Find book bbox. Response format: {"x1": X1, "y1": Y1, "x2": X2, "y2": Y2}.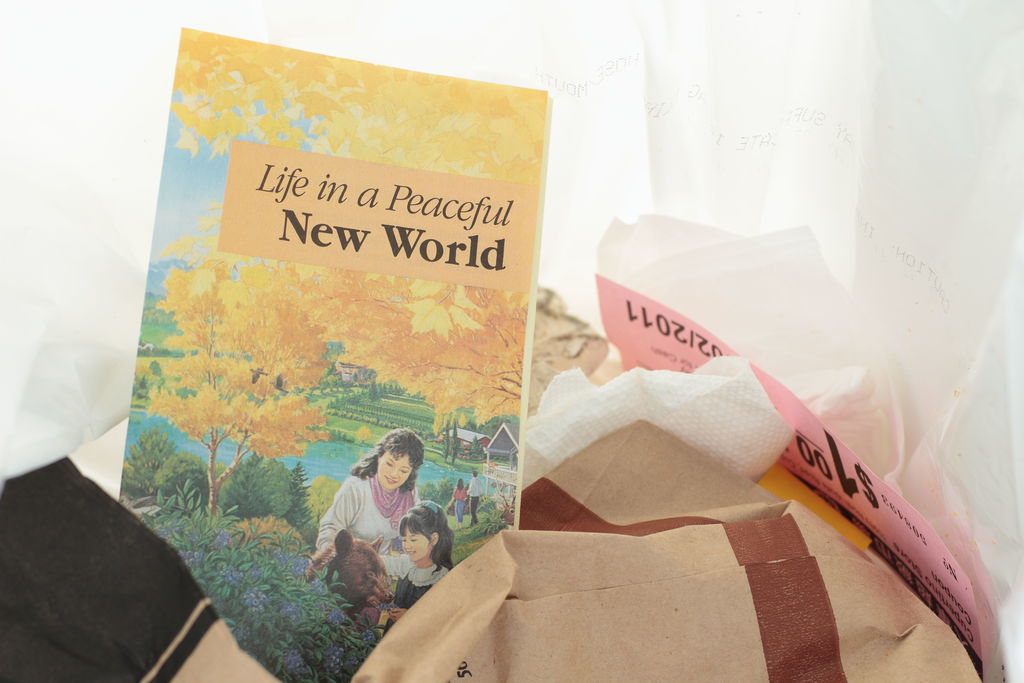
{"x1": 115, "y1": 24, "x2": 556, "y2": 682}.
